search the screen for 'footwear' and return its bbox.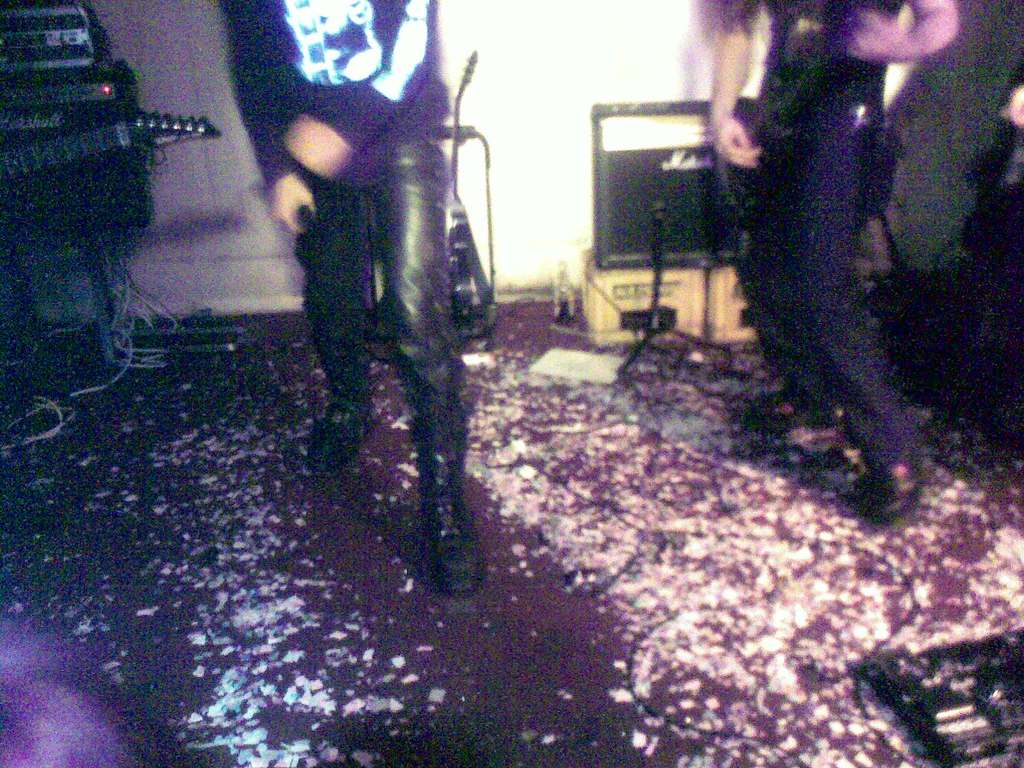
Found: <bbox>420, 435, 479, 593</bbox>.
